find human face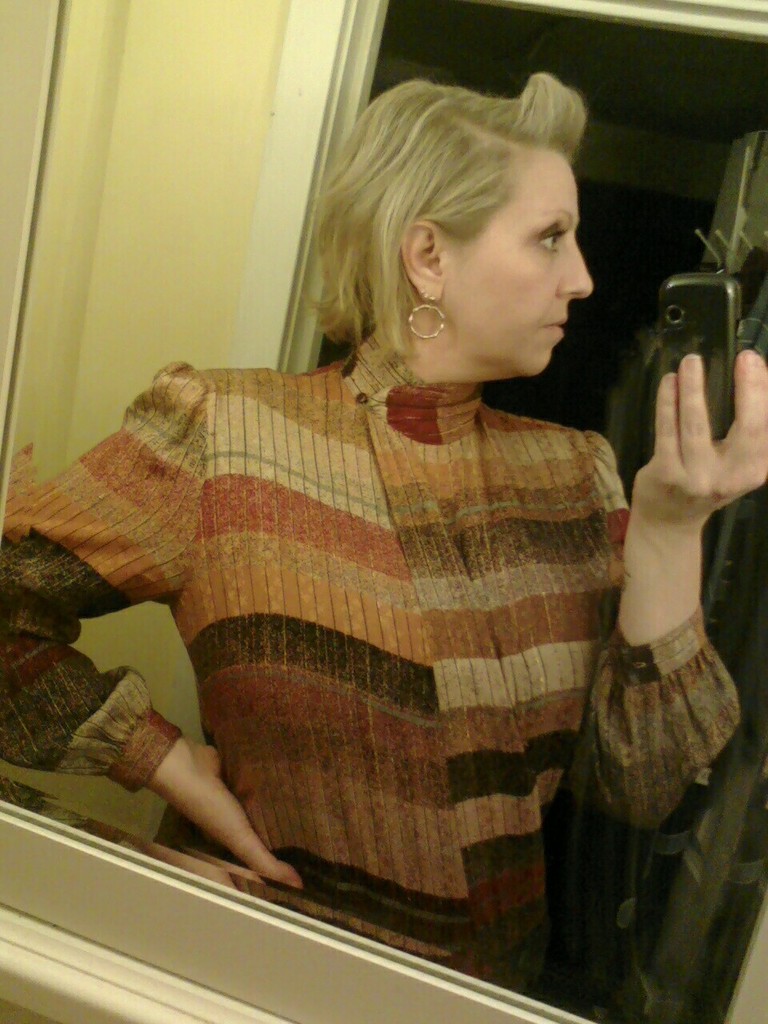
rect(442, 148, 586, 368)
